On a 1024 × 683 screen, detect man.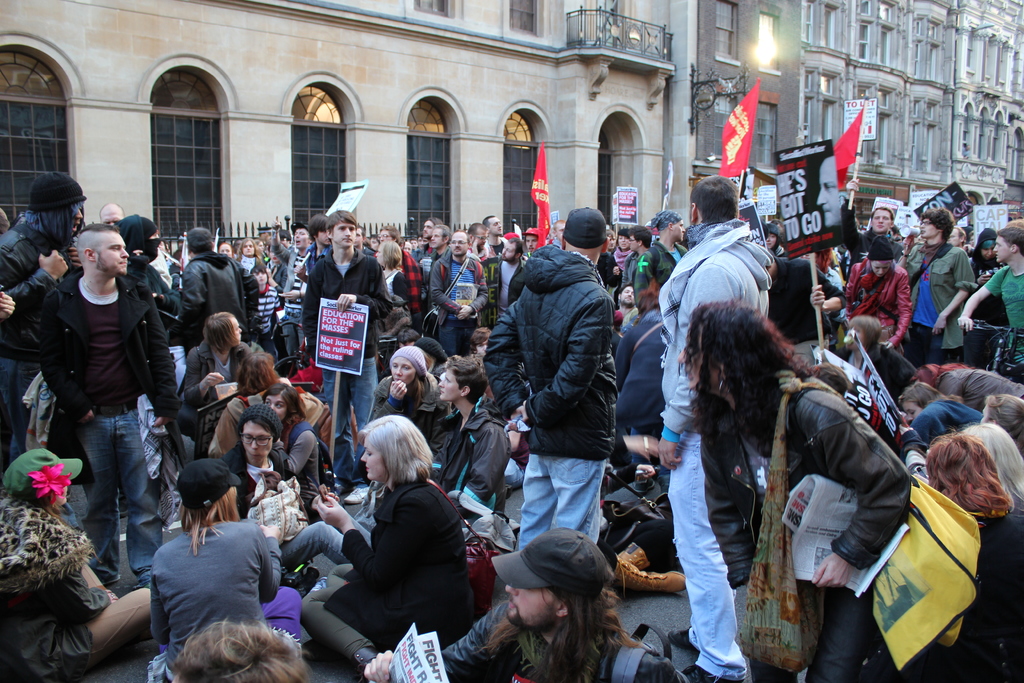
left=31, top=208, right=179, bottom=582.
